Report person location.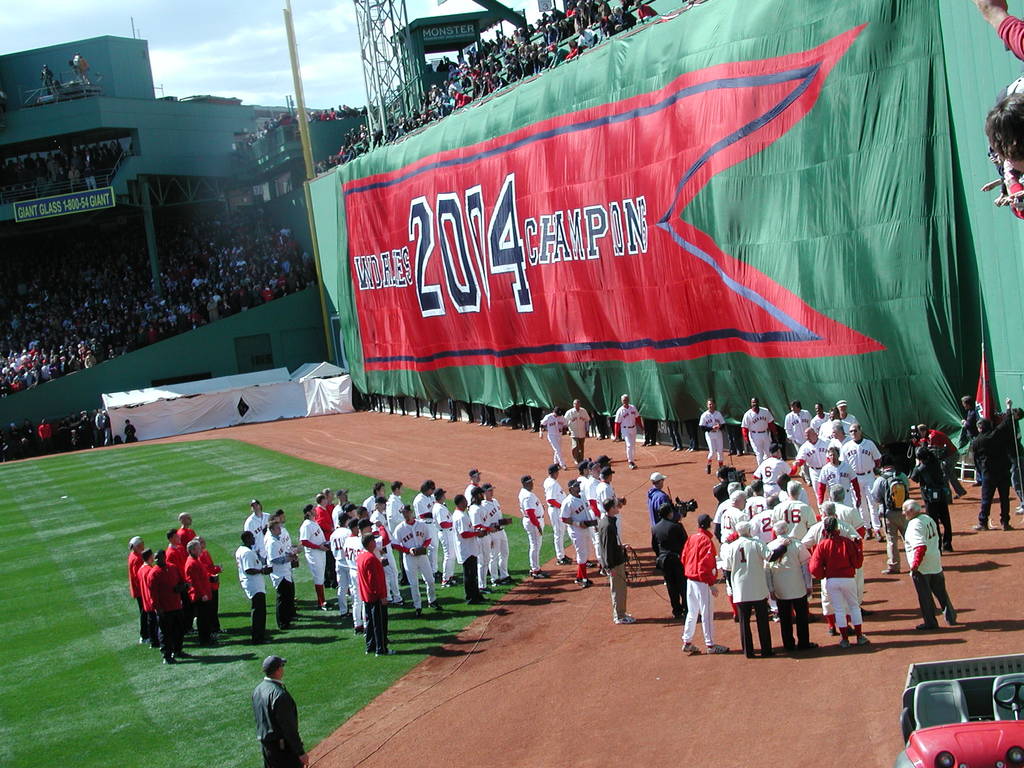
Report: x1=918 y1=442 x2=956 y2=556.
